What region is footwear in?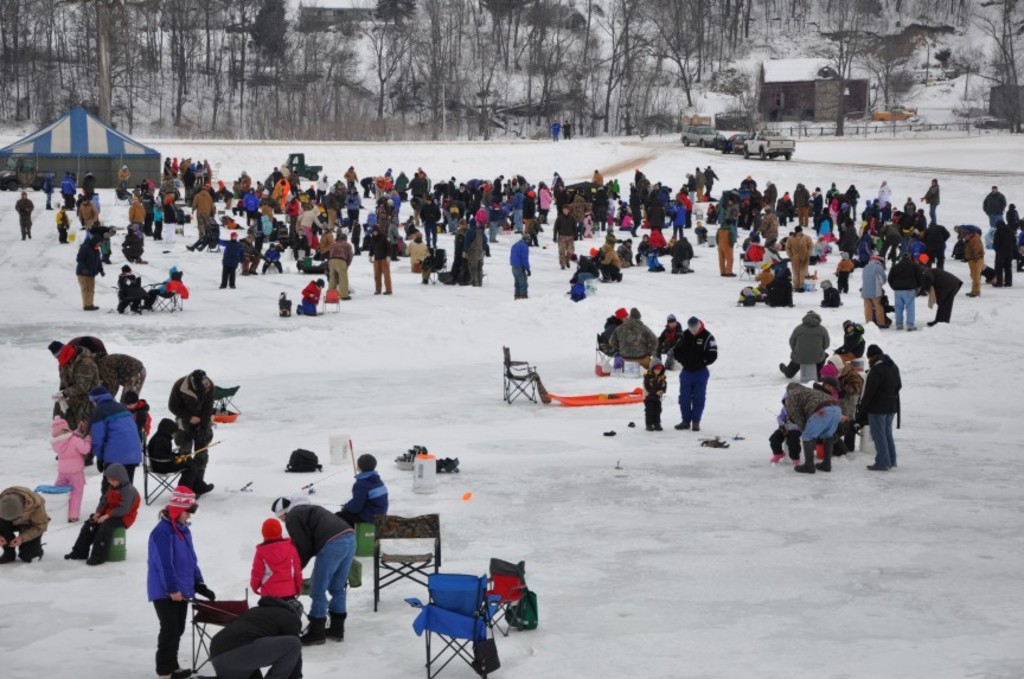
326 611 346 641.
